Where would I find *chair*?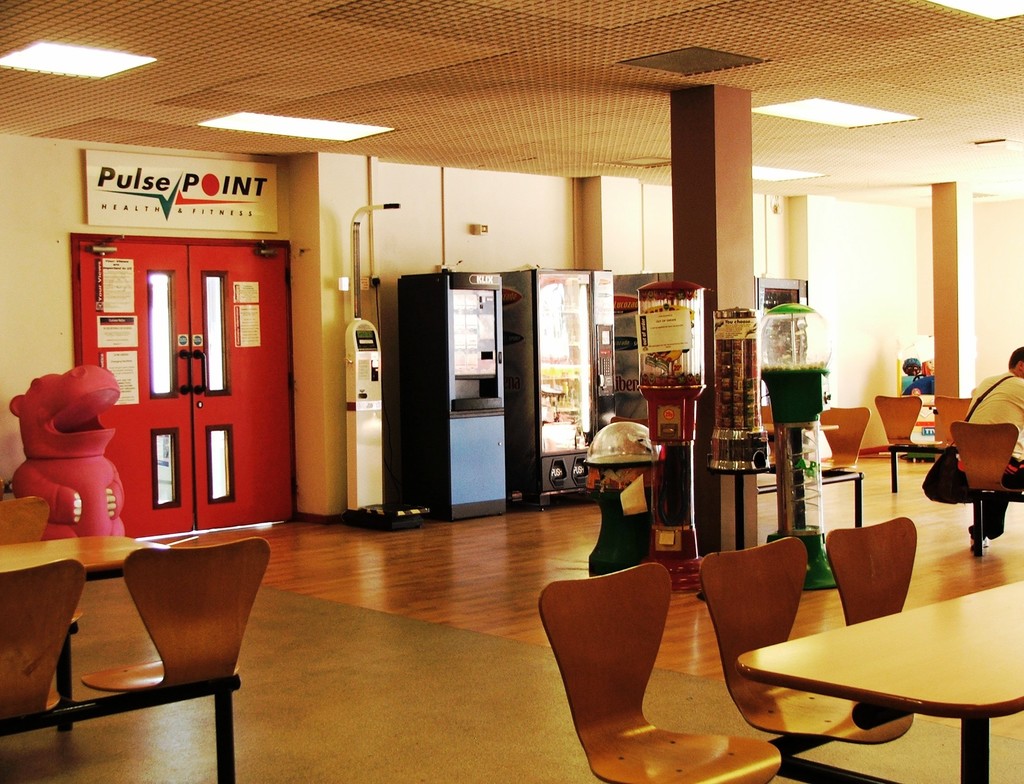
At 541,564,783,783.
